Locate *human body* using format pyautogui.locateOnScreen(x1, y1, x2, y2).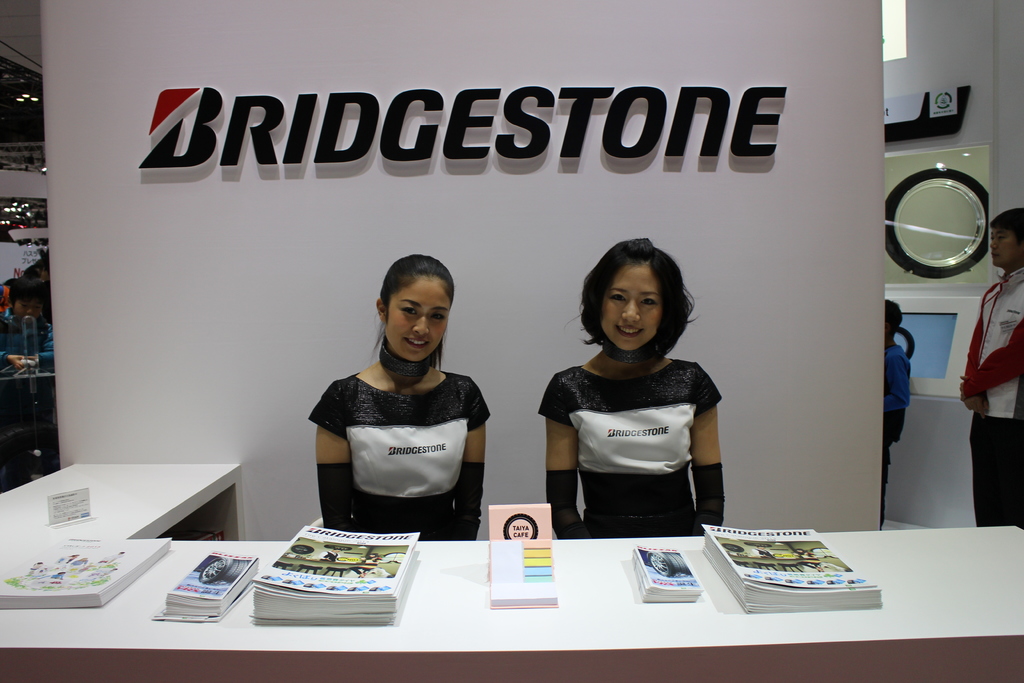
pyautogui.locateOnScreen(877, 346, 911, 534).
